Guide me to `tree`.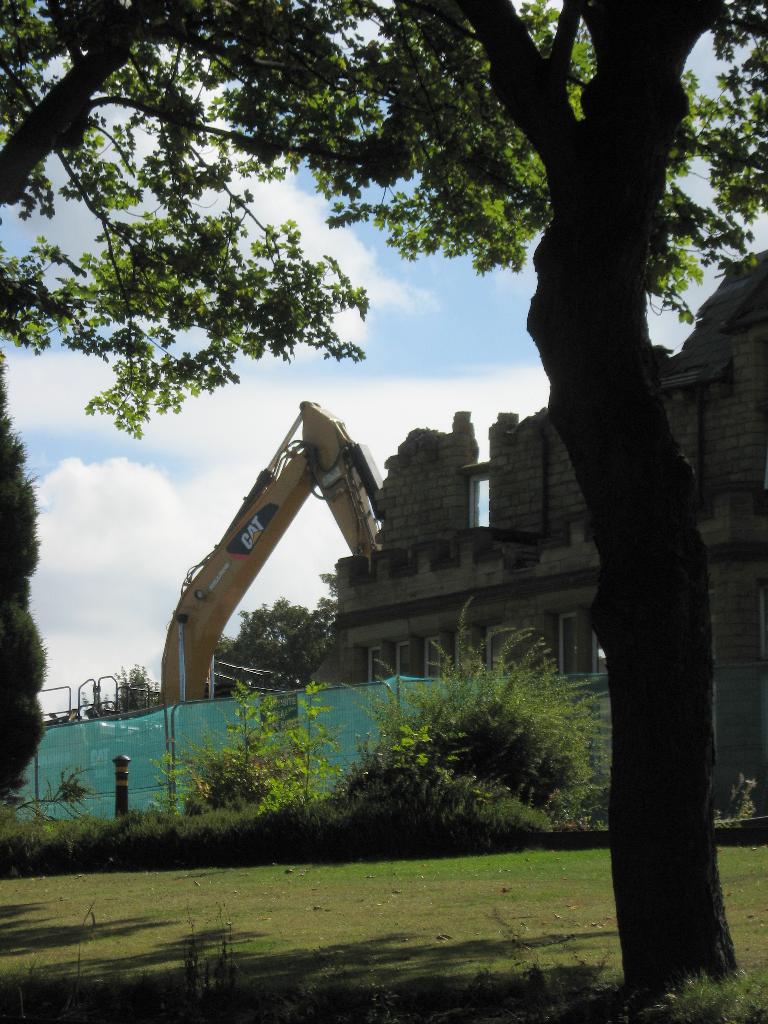
Guidance: bbox(342, 600, 613, 834).
